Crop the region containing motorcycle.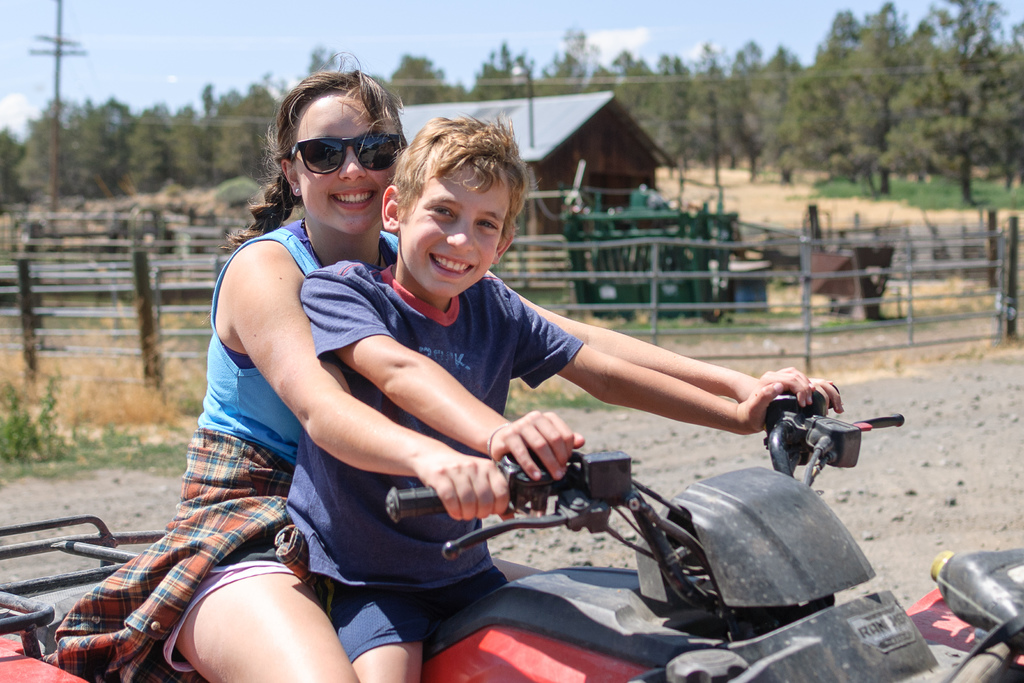
Crop region: box(0, 374, 1023, 682).
